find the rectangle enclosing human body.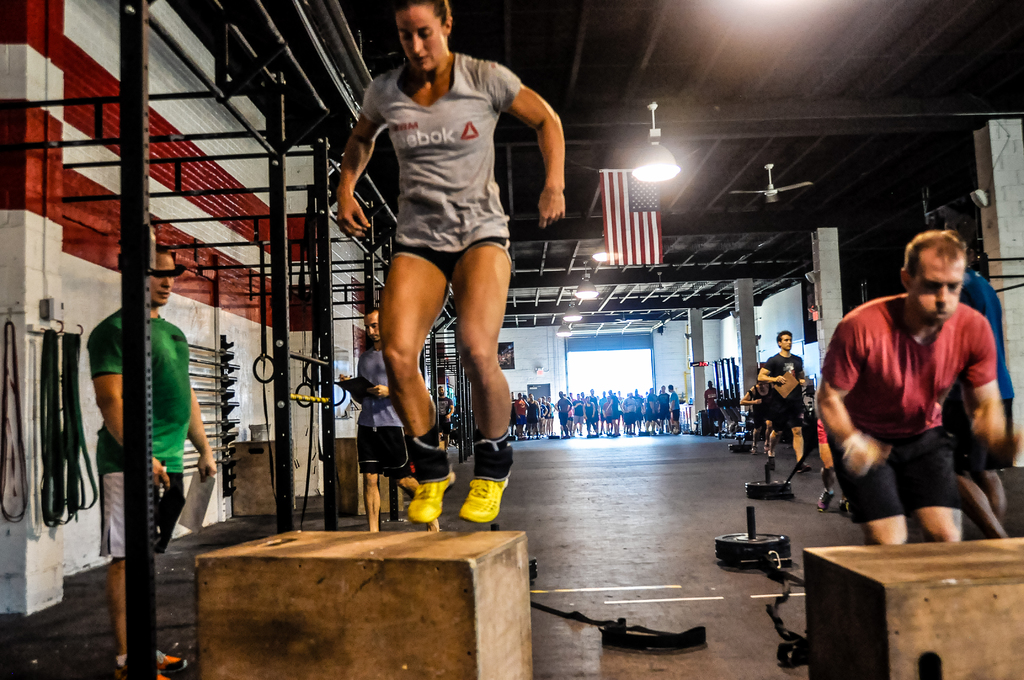
crop(753, 352, 814, 471).
